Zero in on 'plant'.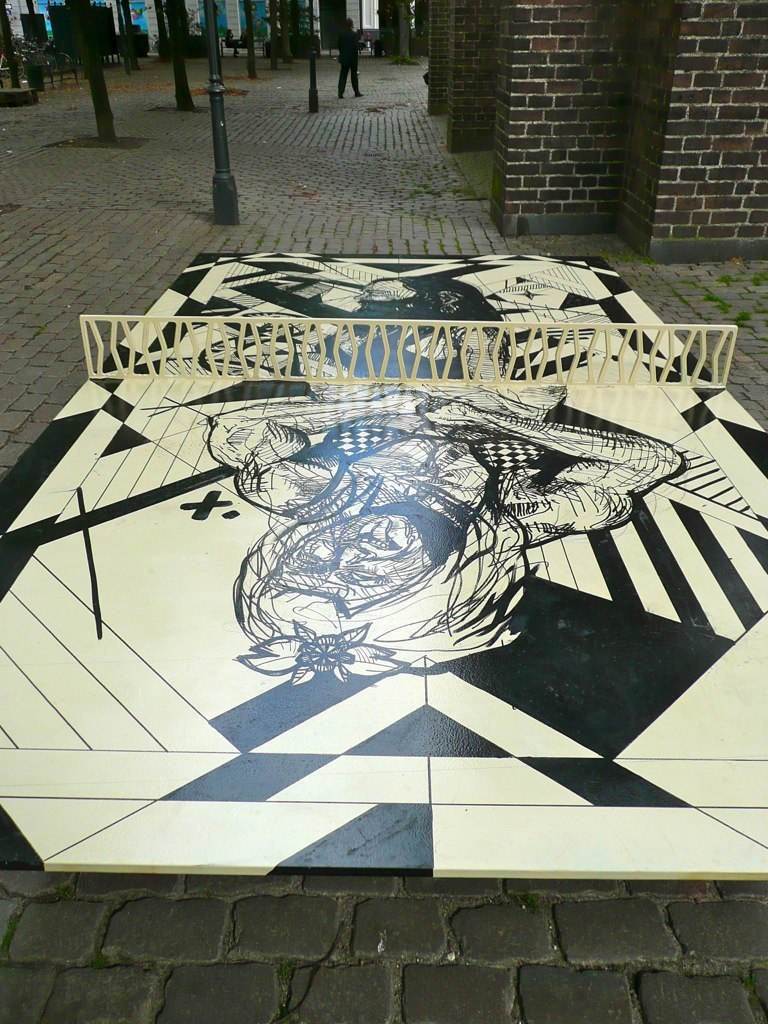
Zeroed in: locate(387, 234, 396, 256).
